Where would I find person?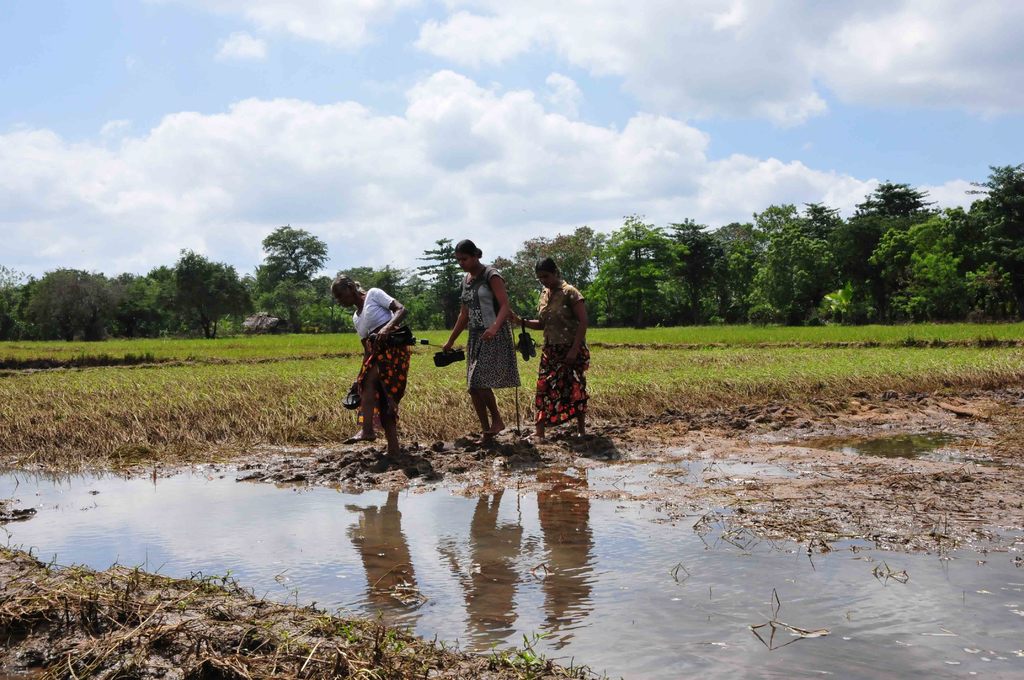
At x1=347, y1=273, x2=414, y2=470.
